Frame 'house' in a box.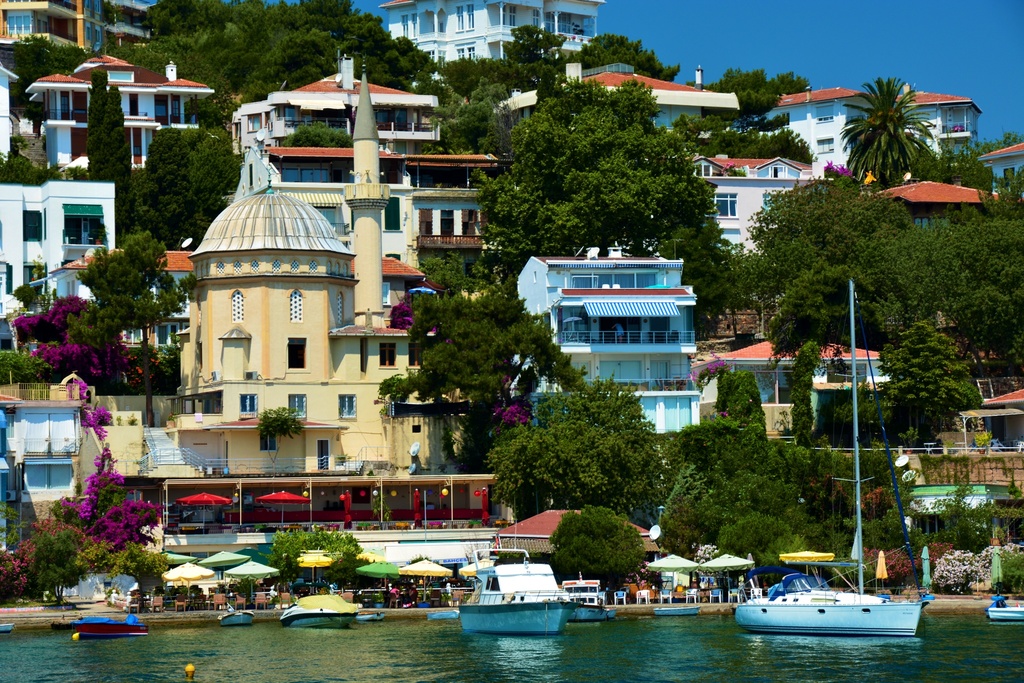
[x1=975, y1=143, x2=1023, y2=197].
